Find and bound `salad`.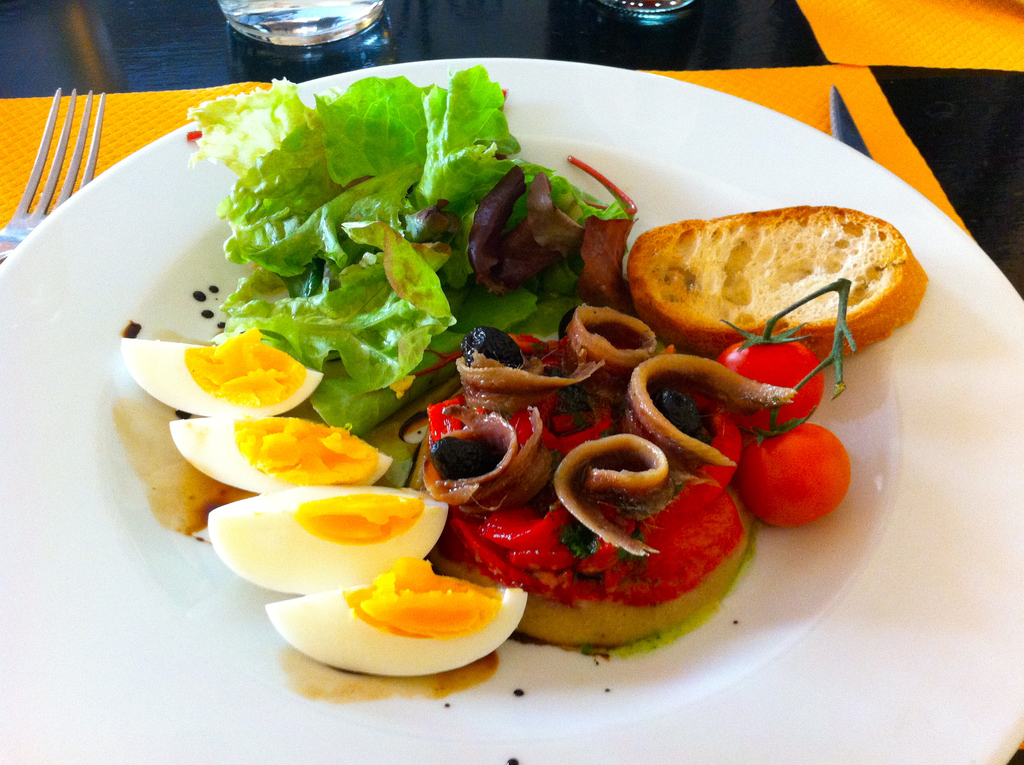
Bound: [109,73,925,686].
